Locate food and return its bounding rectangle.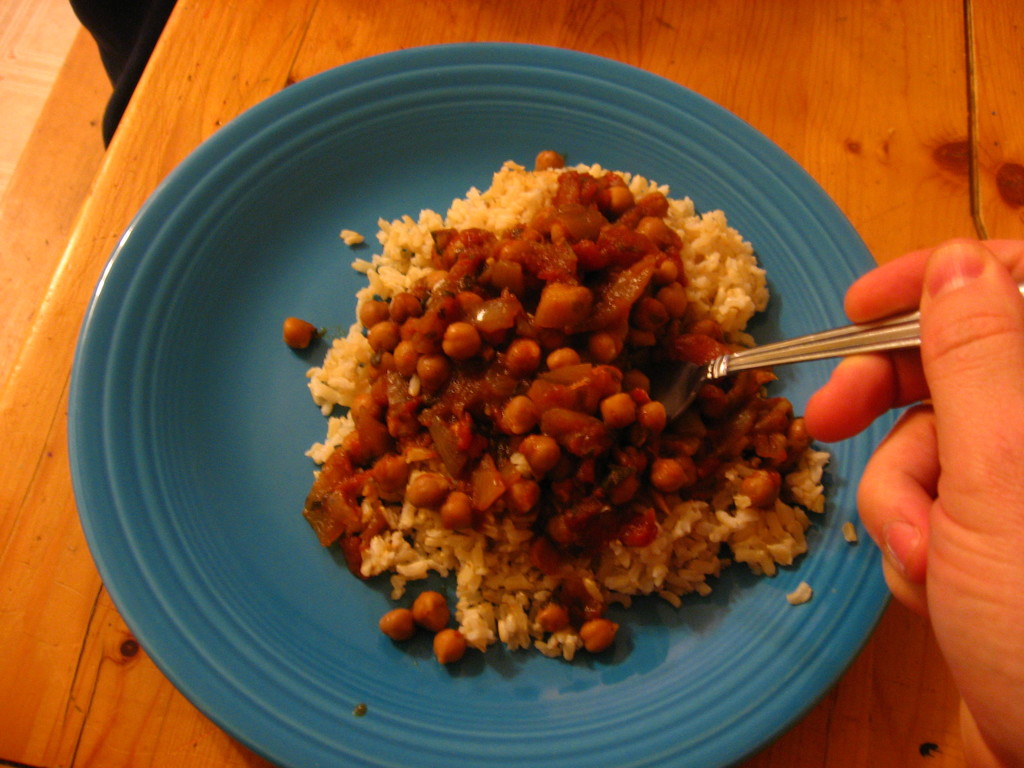
x1=301, y1=129, x2=812, y2=685.
